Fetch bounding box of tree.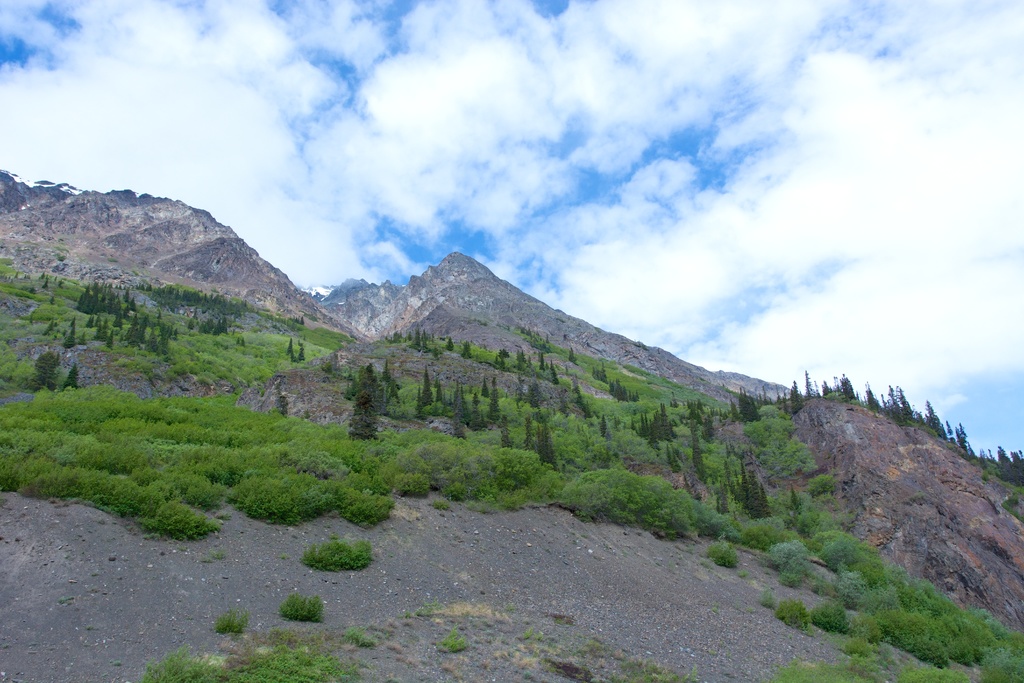
Bbox: [467,395,484,431].
